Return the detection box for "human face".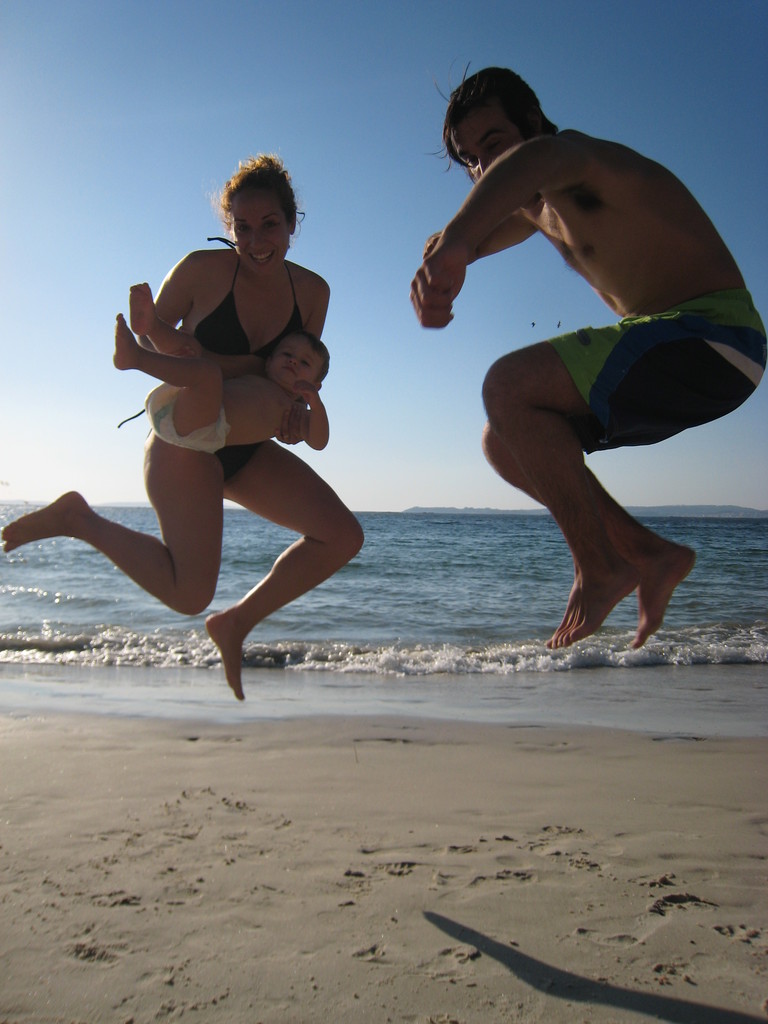
l=237, t=200, r=282, b=268.
